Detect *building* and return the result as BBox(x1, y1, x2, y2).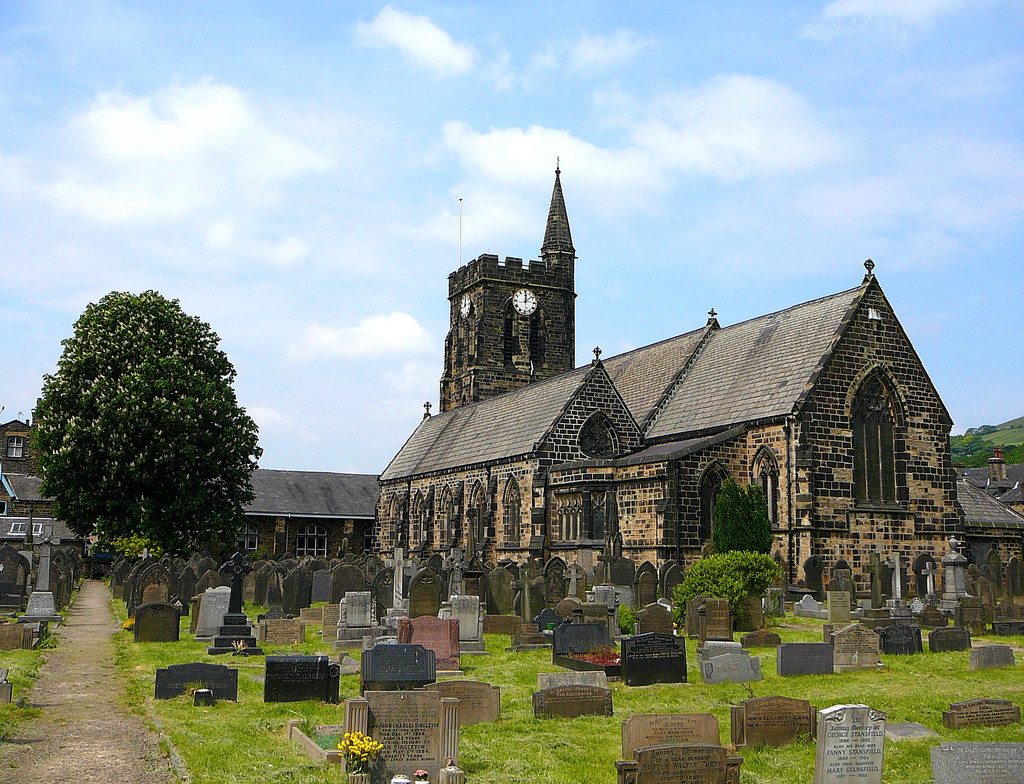
BBox(0, 418, 1023, 609).
